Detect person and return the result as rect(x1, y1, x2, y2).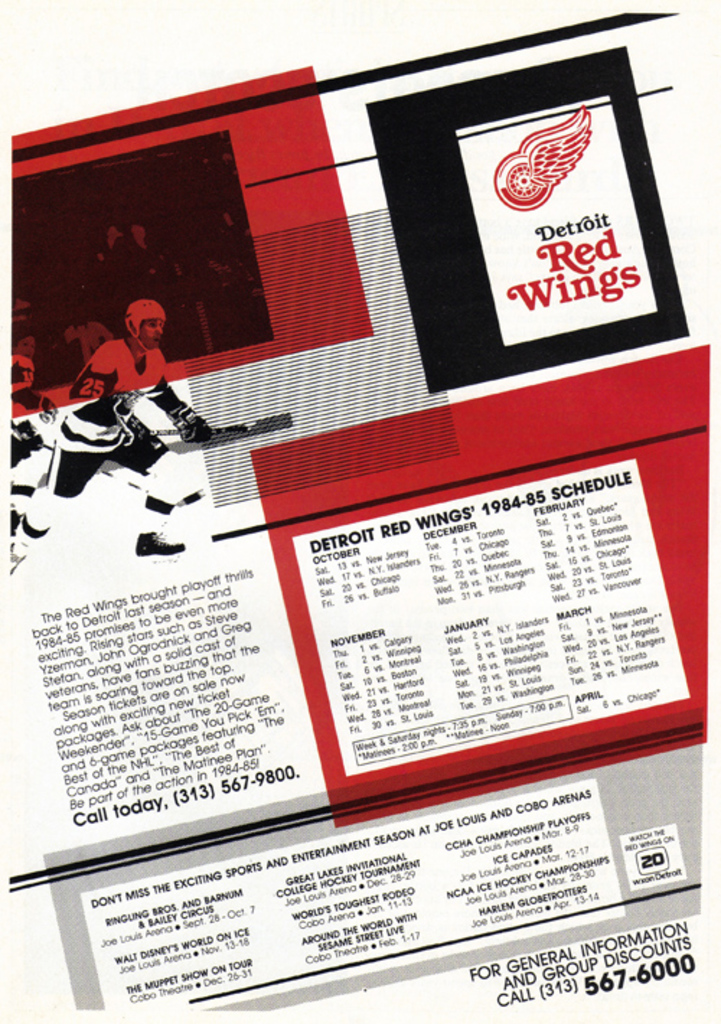
rect(55, 277, 187, 475).
